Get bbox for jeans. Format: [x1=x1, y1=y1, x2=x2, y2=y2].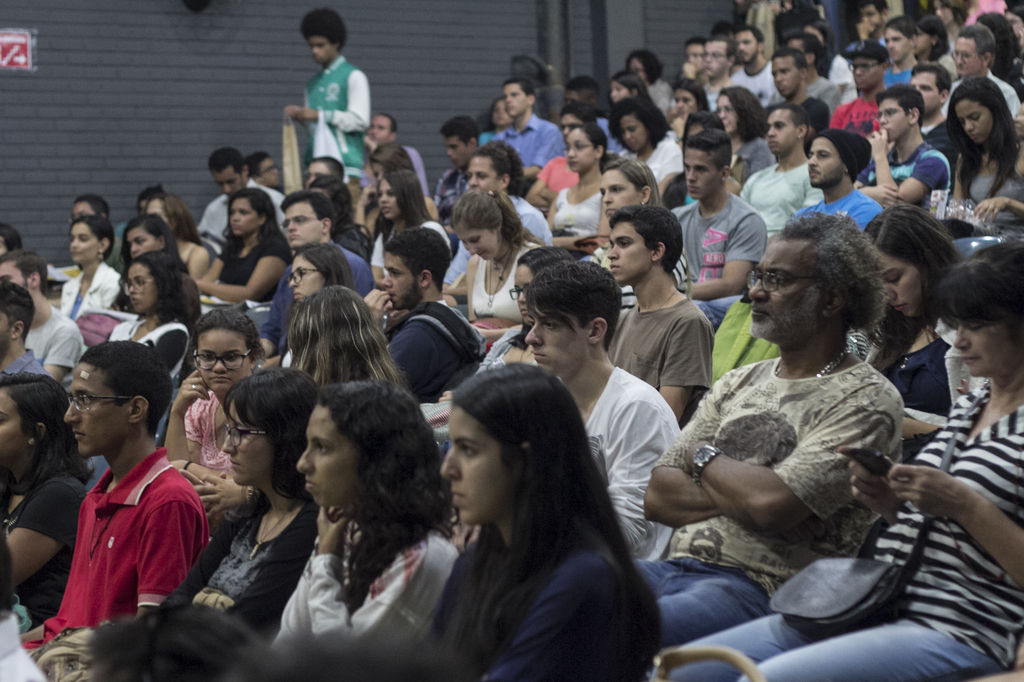
[x1=628, y1=556, x2=769, y2=640].
